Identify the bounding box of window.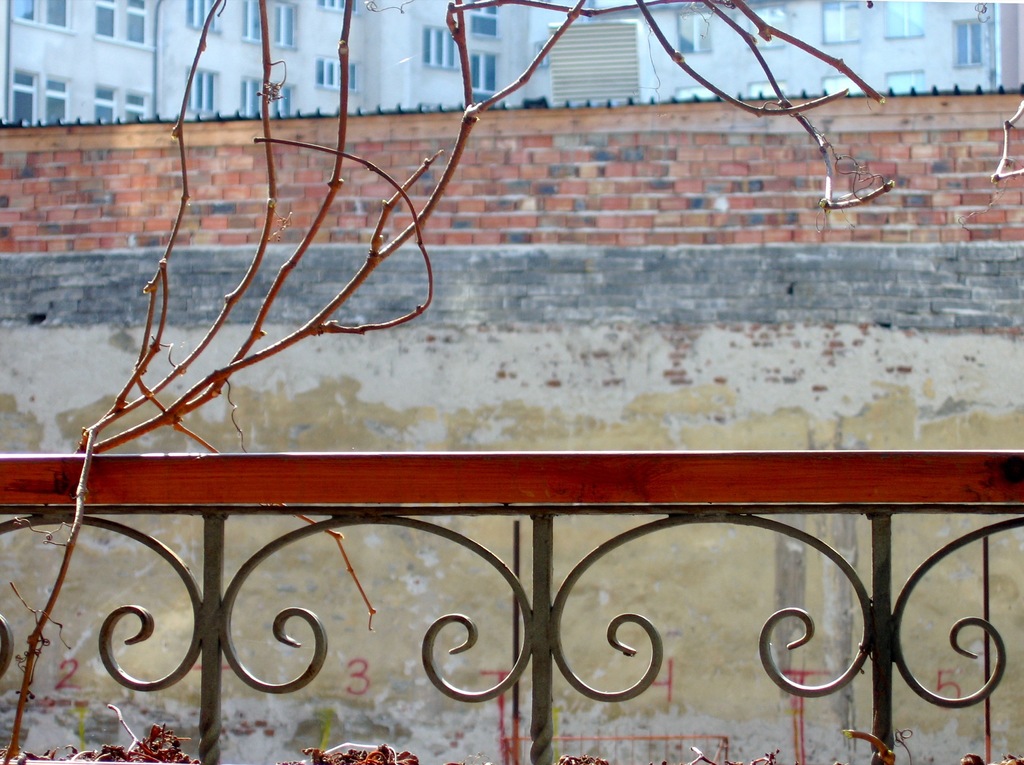
bbox=[189, 65, 221, 113].
